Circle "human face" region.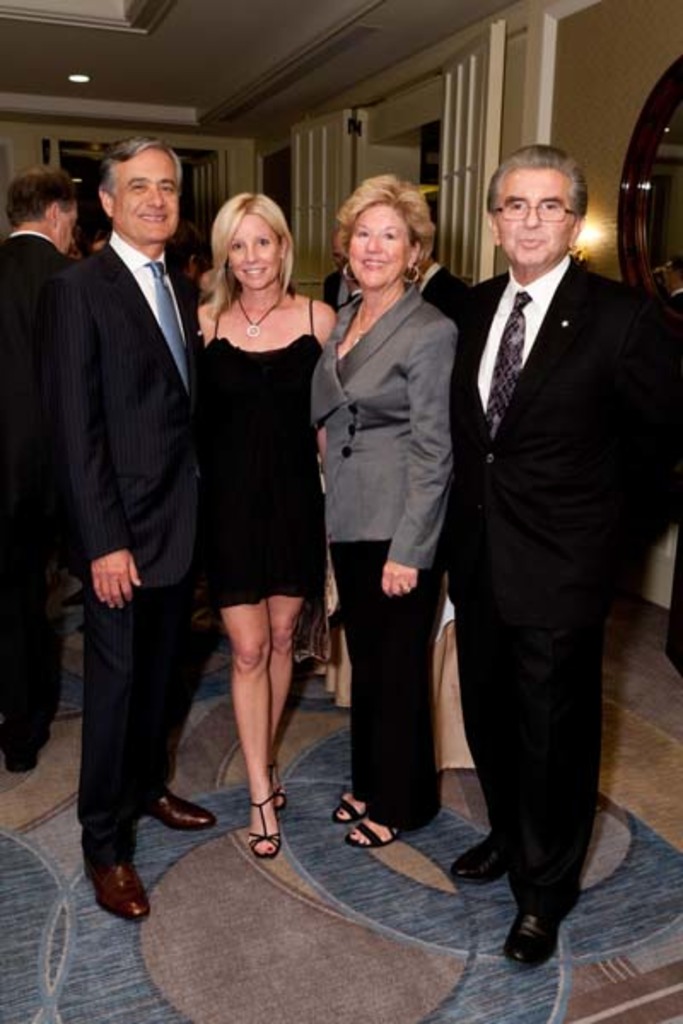
Region: <box>111,147,179,241</box>.
